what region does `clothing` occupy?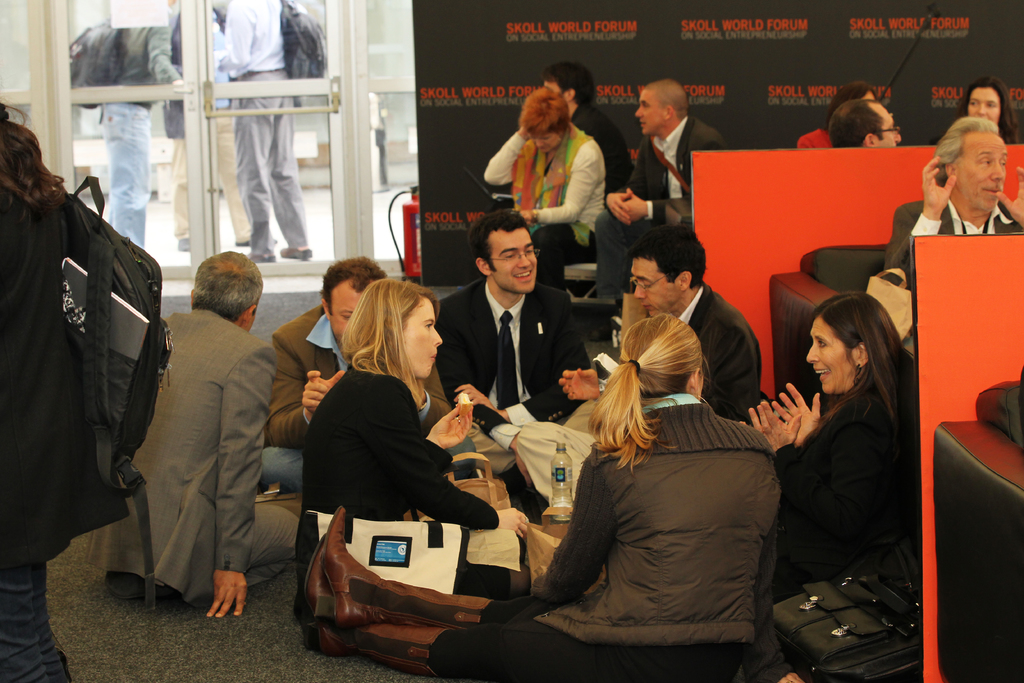
bbox(435, 269, 593, 518).
